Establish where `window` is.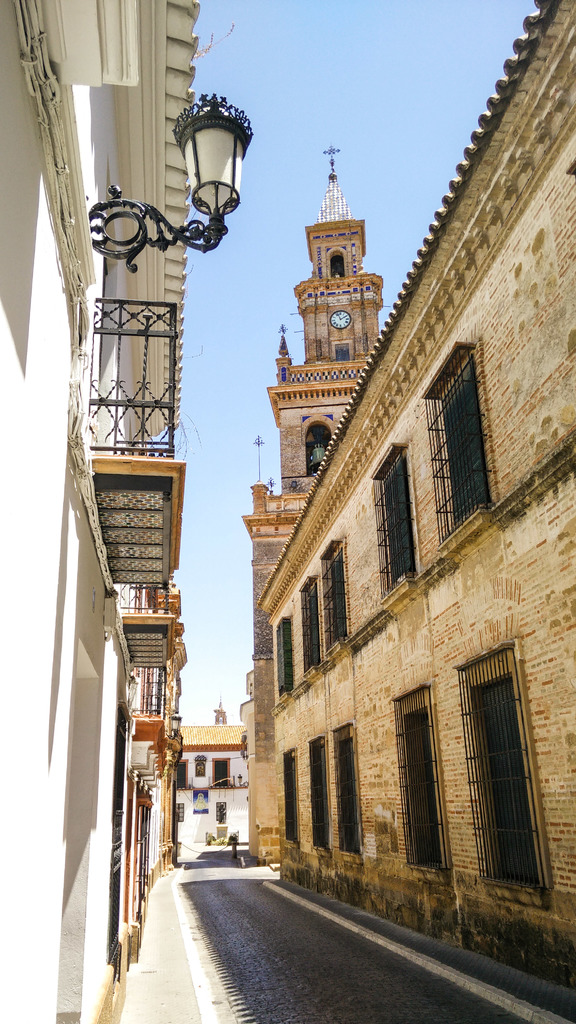
Established at bbox(329, 722, 364, 860).
